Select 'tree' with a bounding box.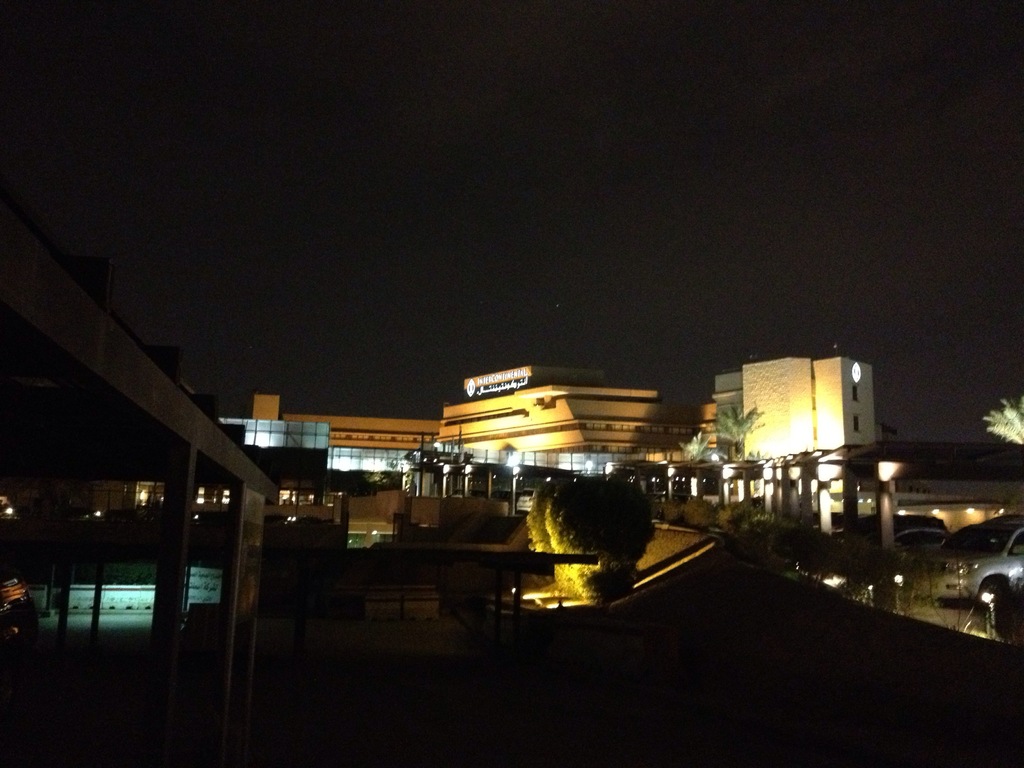
678:426:721:474.
